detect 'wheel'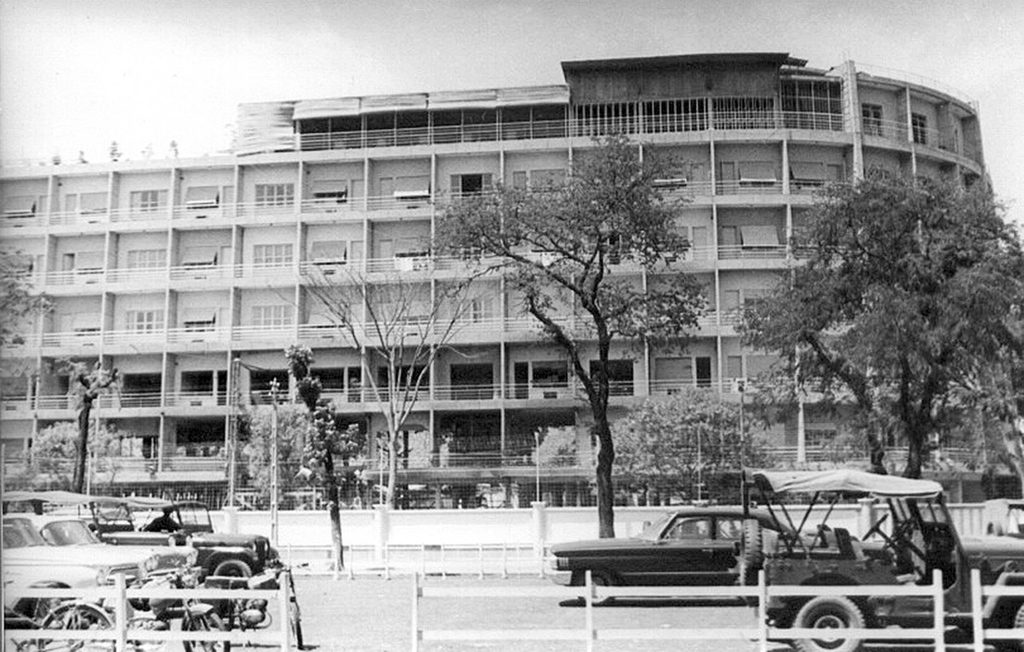
[860, 511, 887, 542]
